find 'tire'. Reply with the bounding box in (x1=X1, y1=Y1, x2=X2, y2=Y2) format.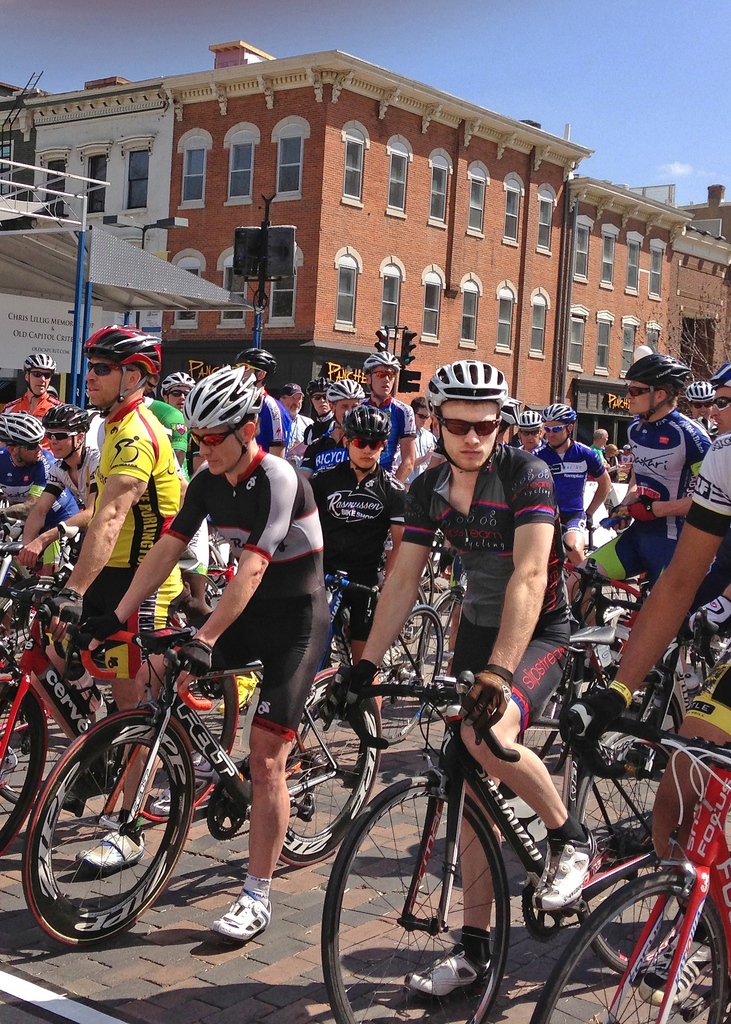
(x1=21, y1=715, x2=197, y2=953).
